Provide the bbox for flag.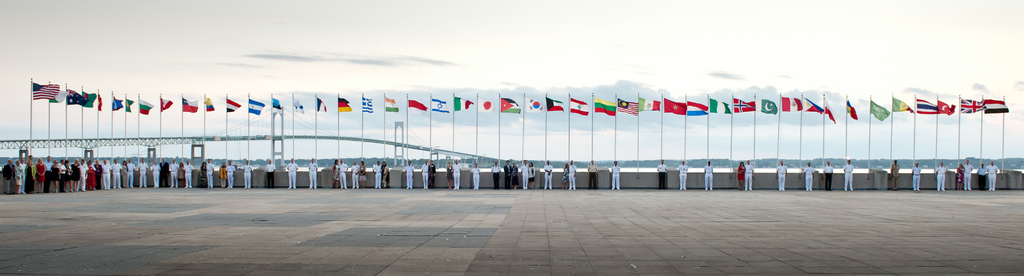
x1=47, y1=88, x2=65, y2=100.
